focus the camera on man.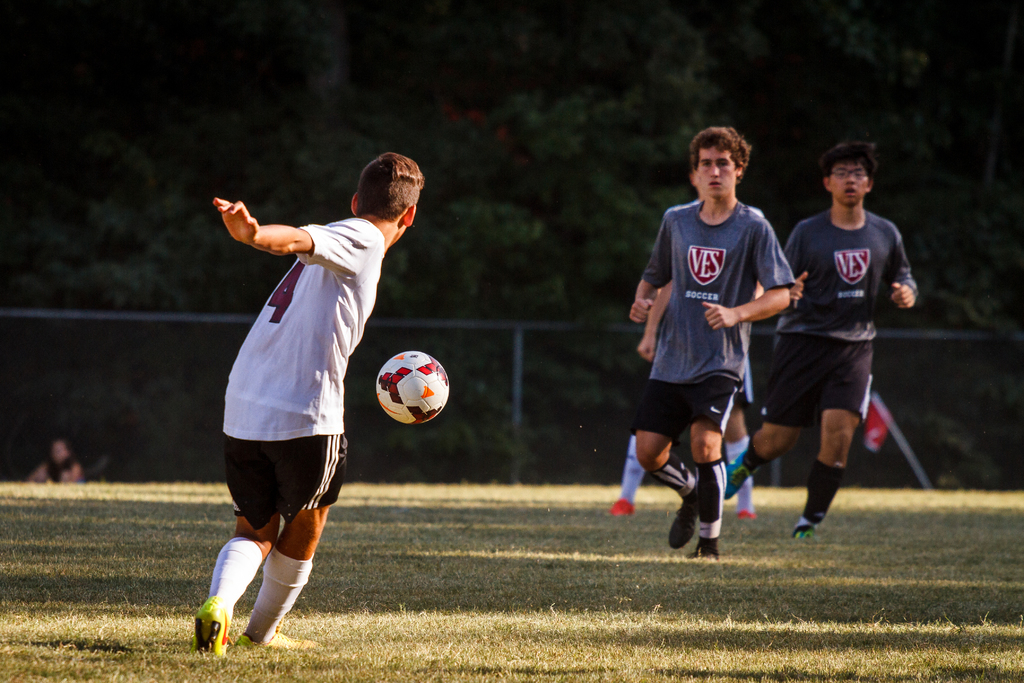
Focus region: (200, 151, 422, 652).
